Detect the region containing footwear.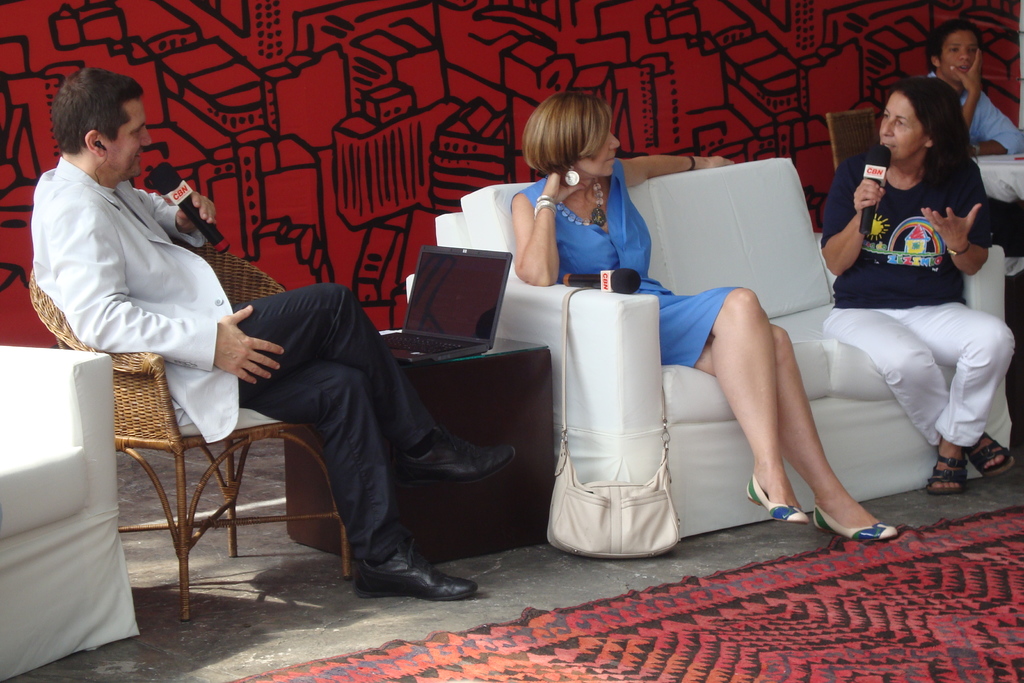
926 446 966 495.
